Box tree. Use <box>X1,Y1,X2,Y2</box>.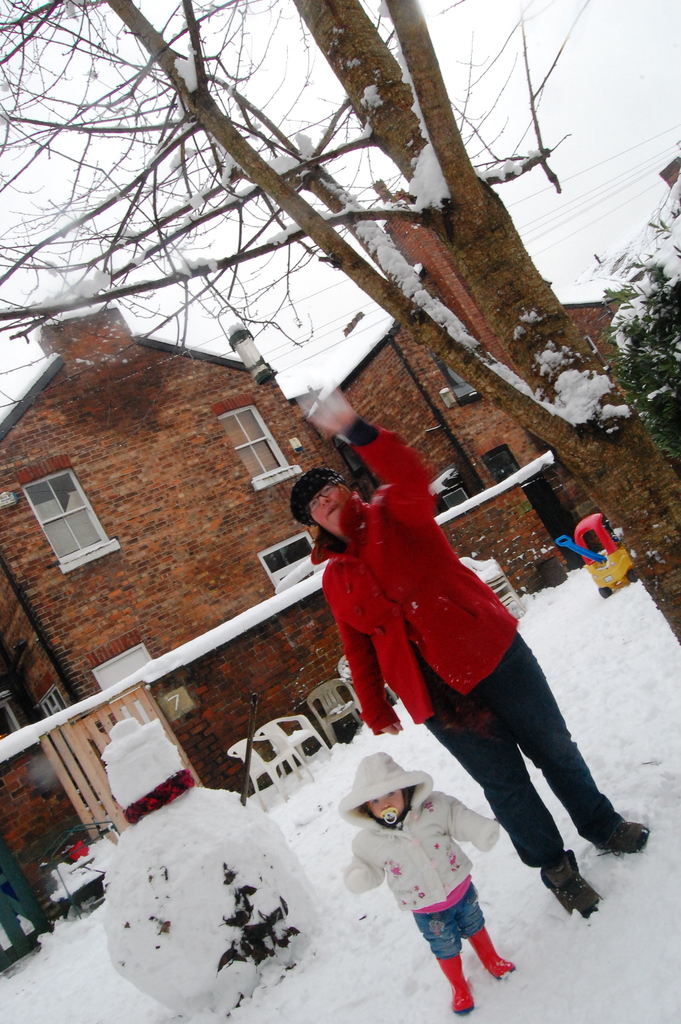
<box>0,0,680,895</box>.
